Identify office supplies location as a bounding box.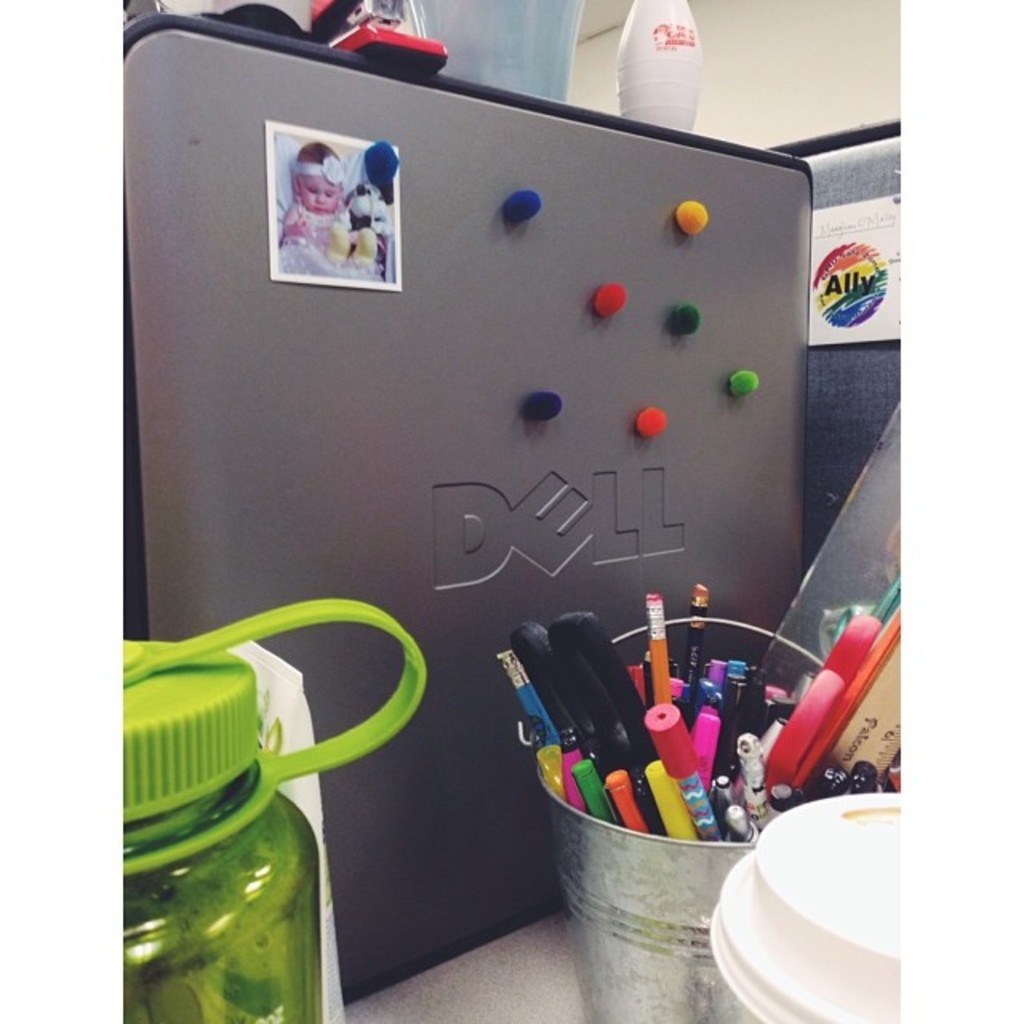
[x1=854, y1=581, x2=899, y2=661].
